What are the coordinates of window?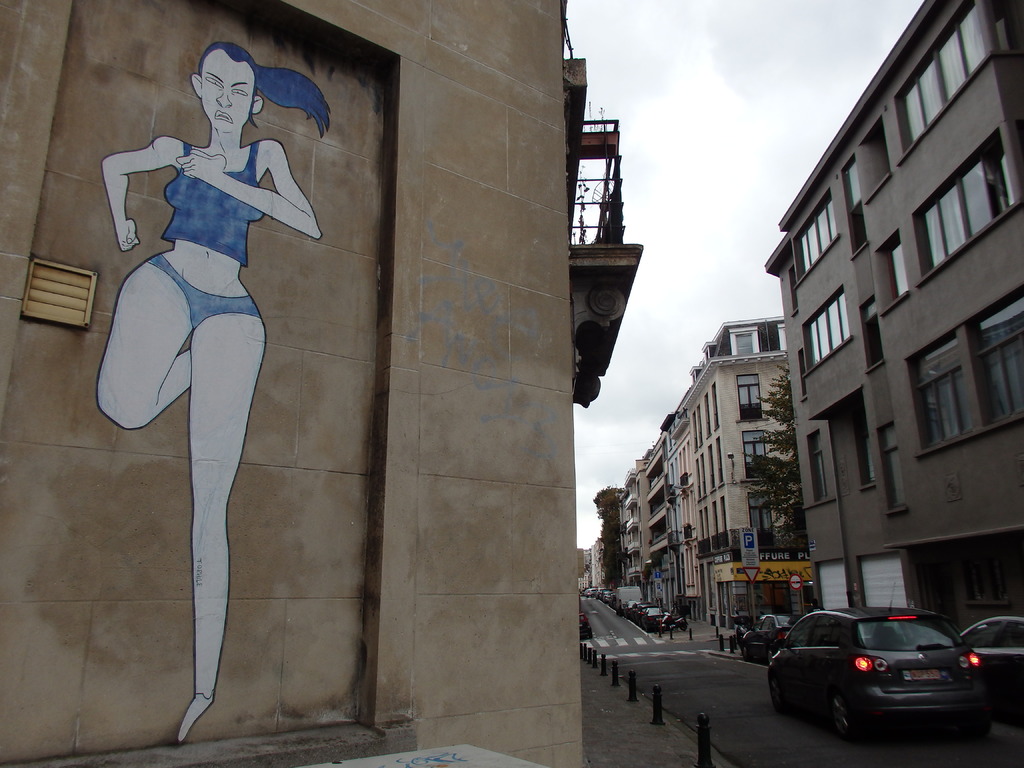
locate(749, 495, 776, 537).
